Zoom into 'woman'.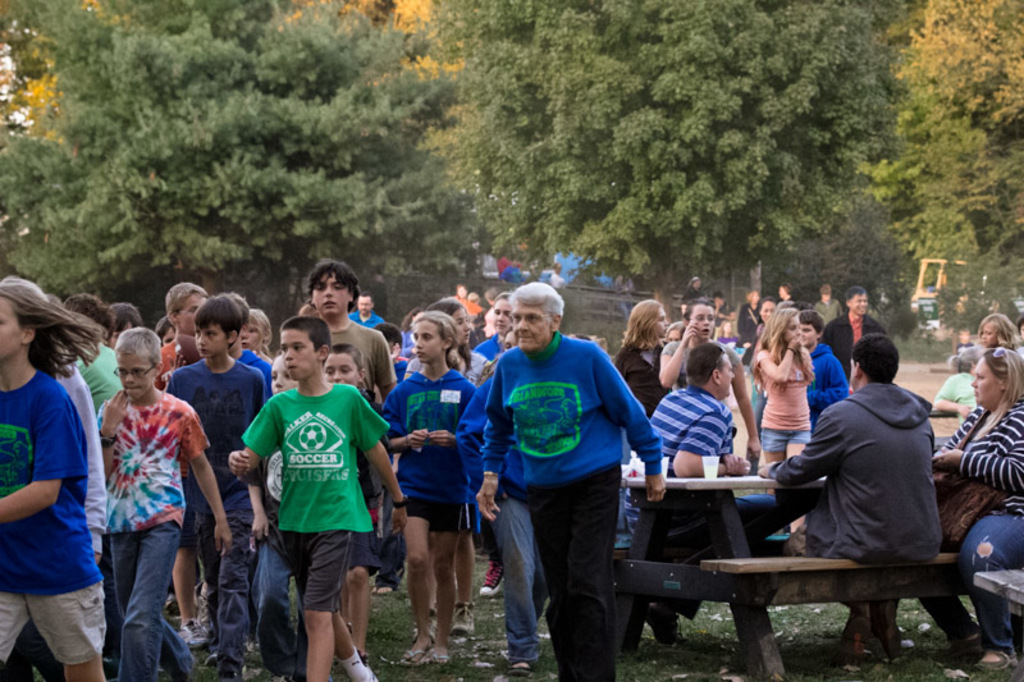
Zoom target: (x1=932, y1=348, x2=1023, y2=670).
